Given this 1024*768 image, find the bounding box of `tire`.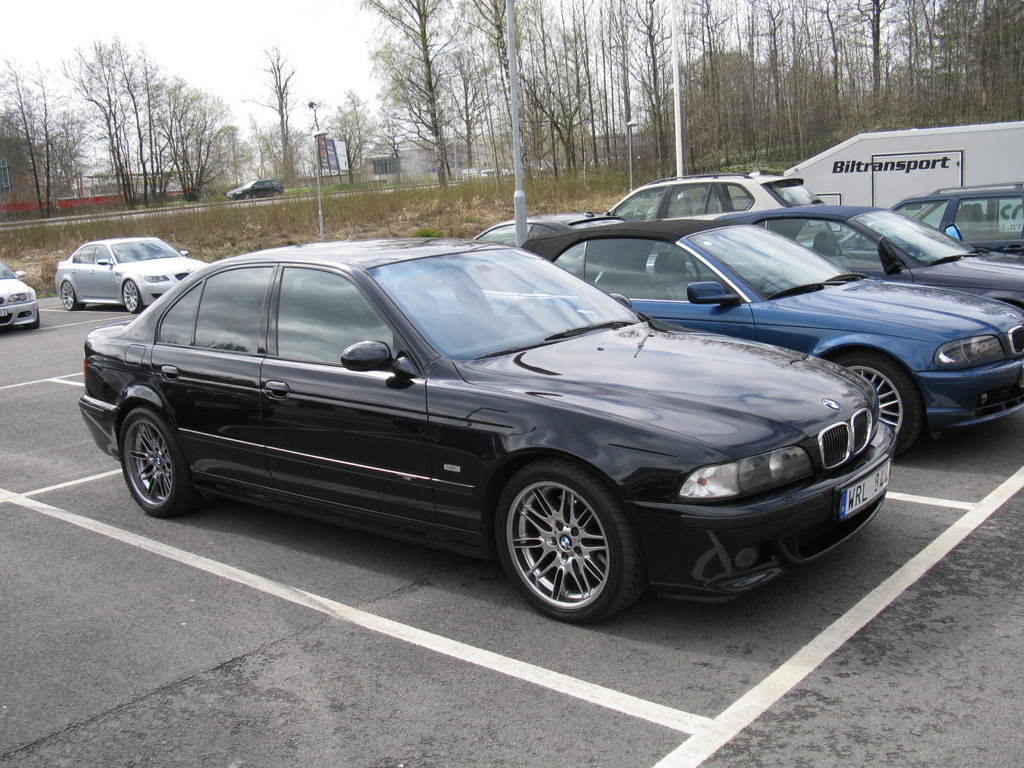
bbox=[243, 193, 251, 201].
